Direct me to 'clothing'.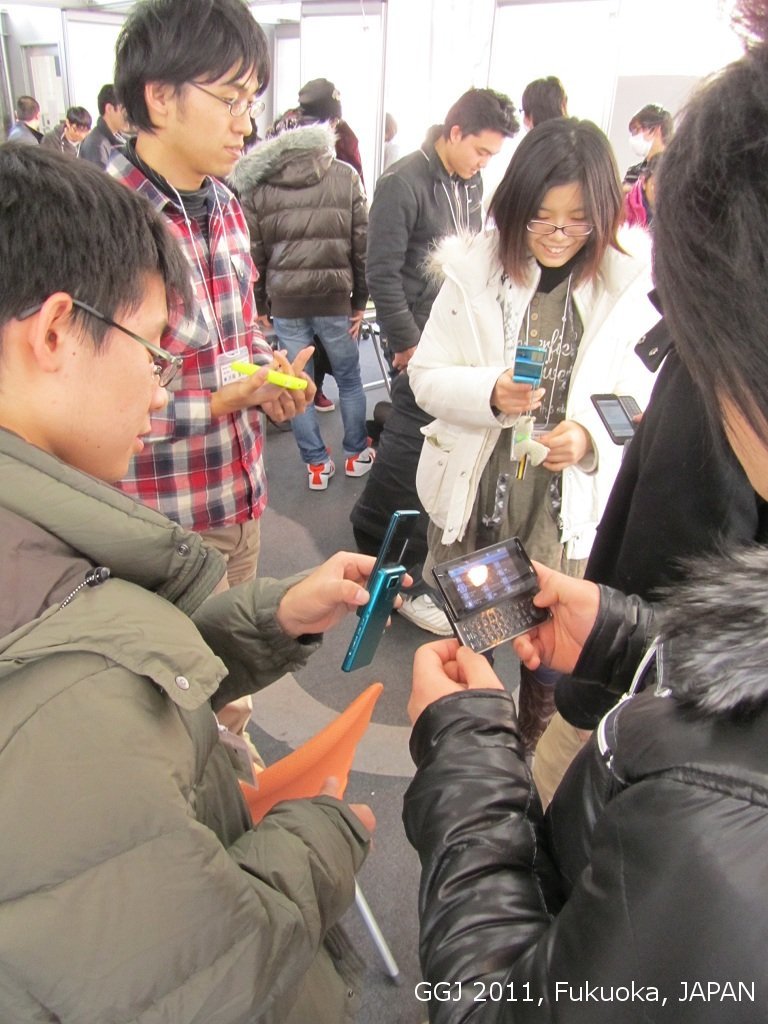
Direction: BBox(353, 124, 493, 549).
